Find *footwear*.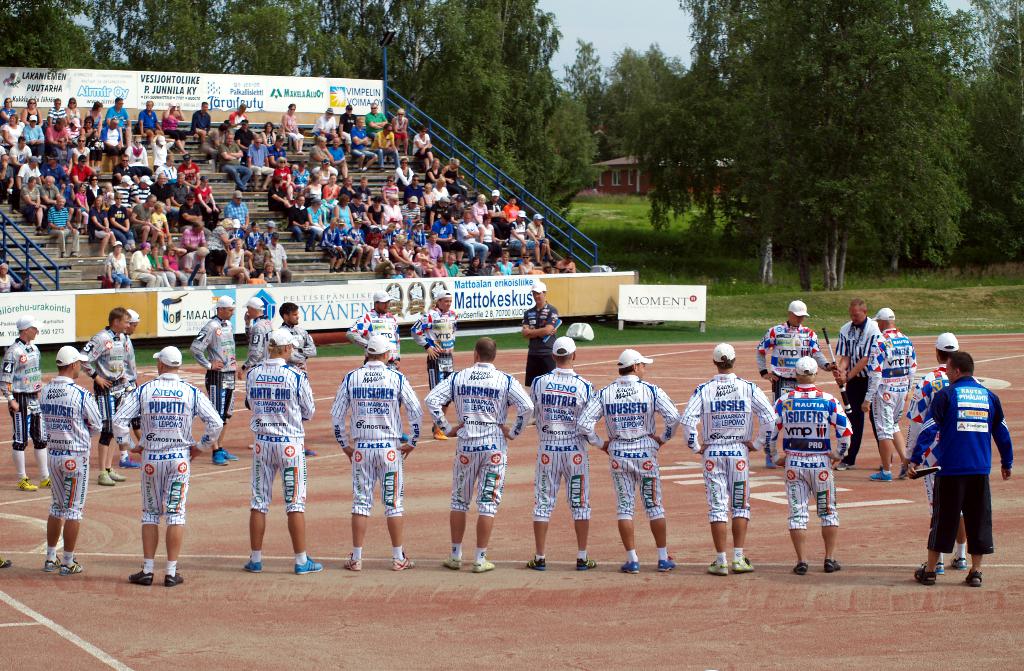
734 559 756 577.
